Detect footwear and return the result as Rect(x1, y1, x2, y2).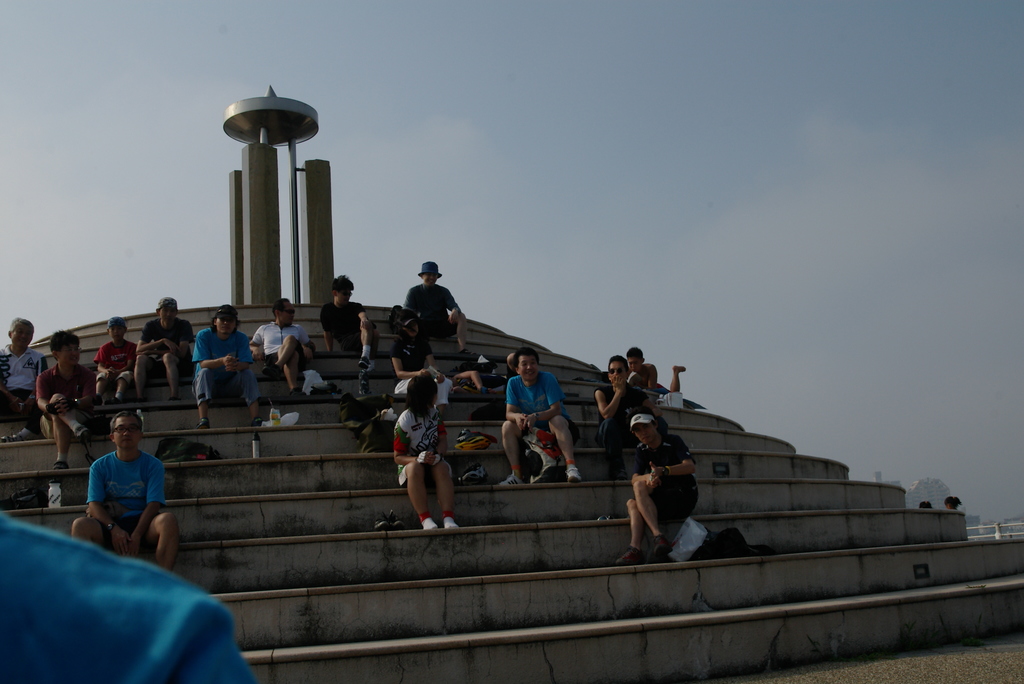
Rect(566, 465, 580, 484).
